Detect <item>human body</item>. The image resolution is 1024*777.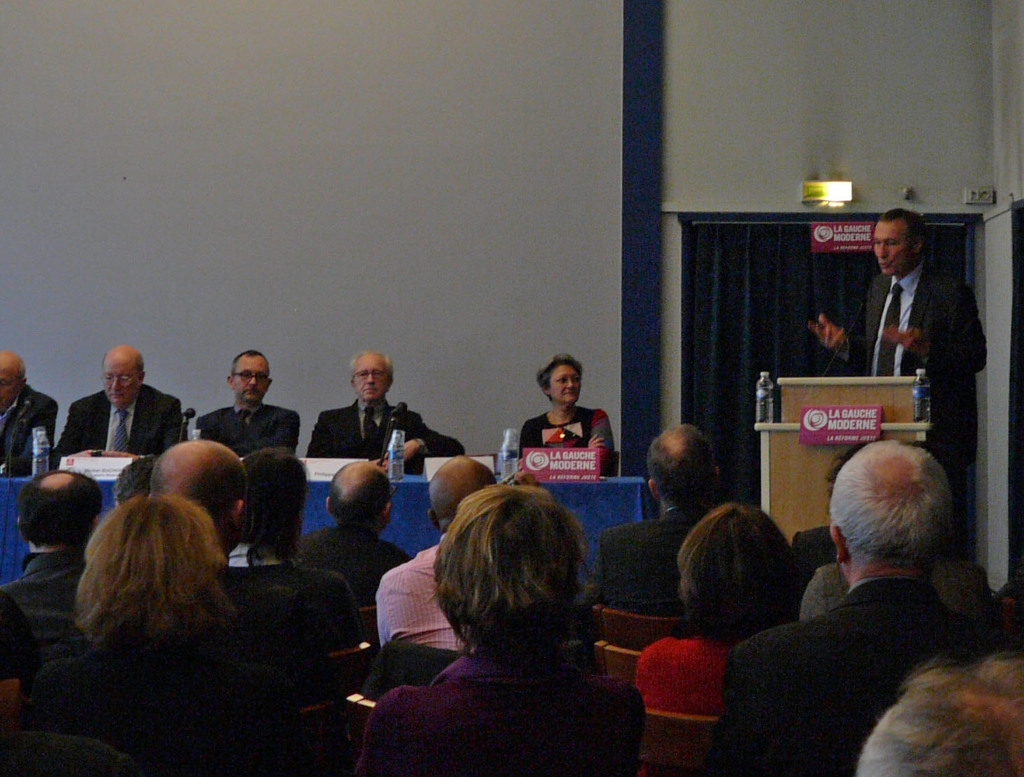
left=0, top=549, right=93, bottom=633.
